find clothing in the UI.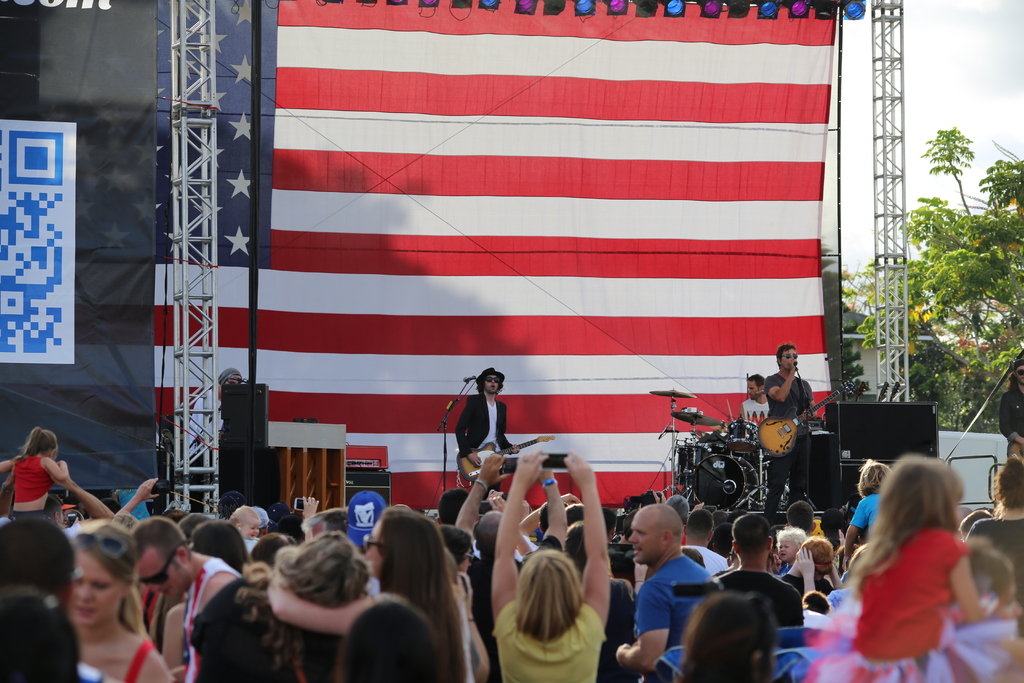
UI element at (723,574,809,625).
